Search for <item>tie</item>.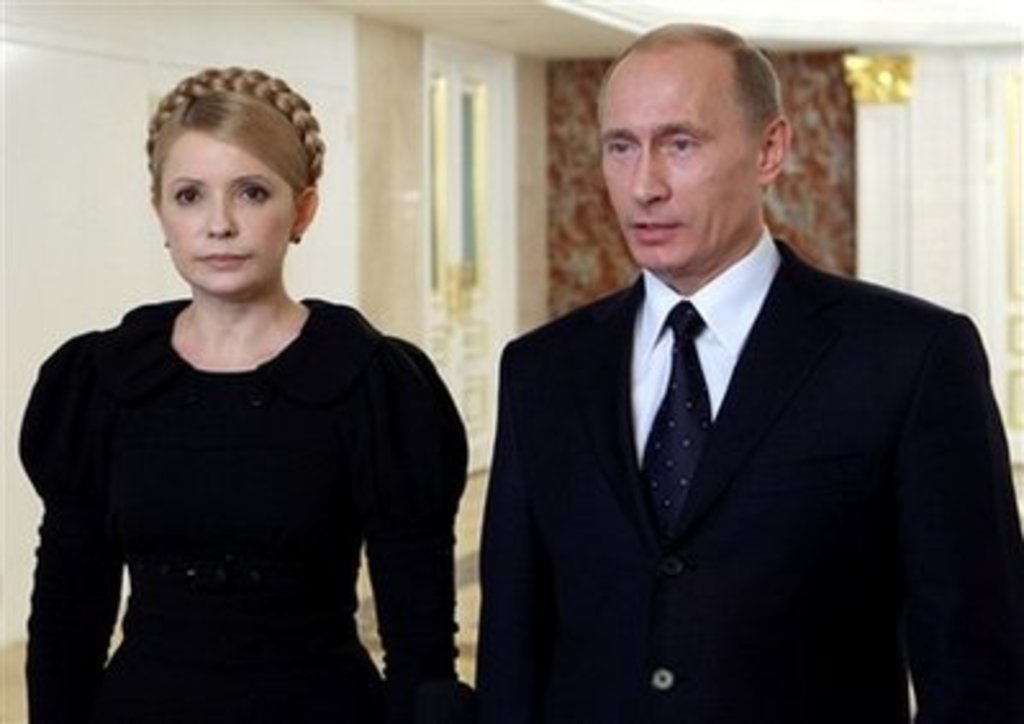
Found at 636, 306, 711, 537.
